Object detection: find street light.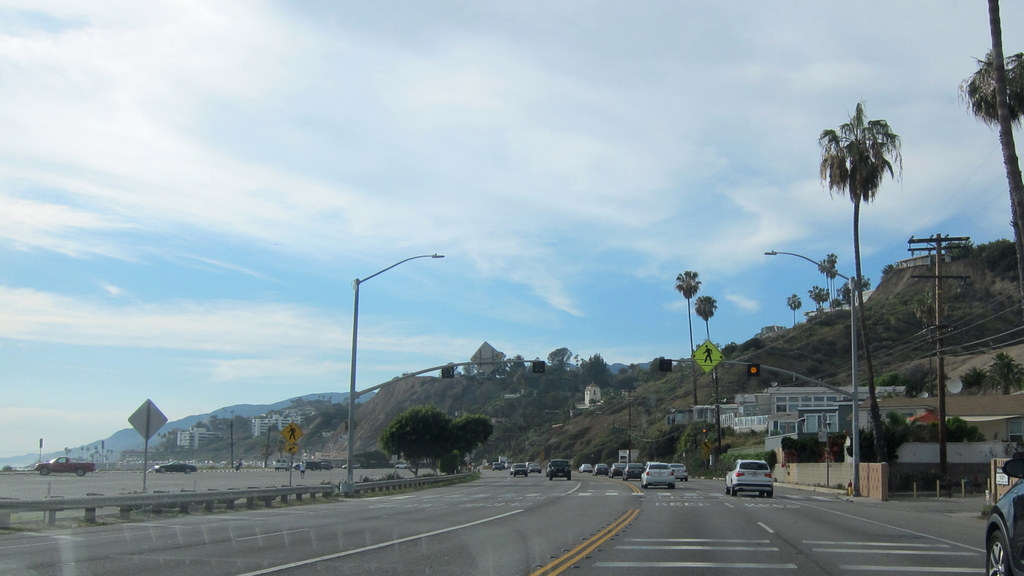
758 247 867 499.
